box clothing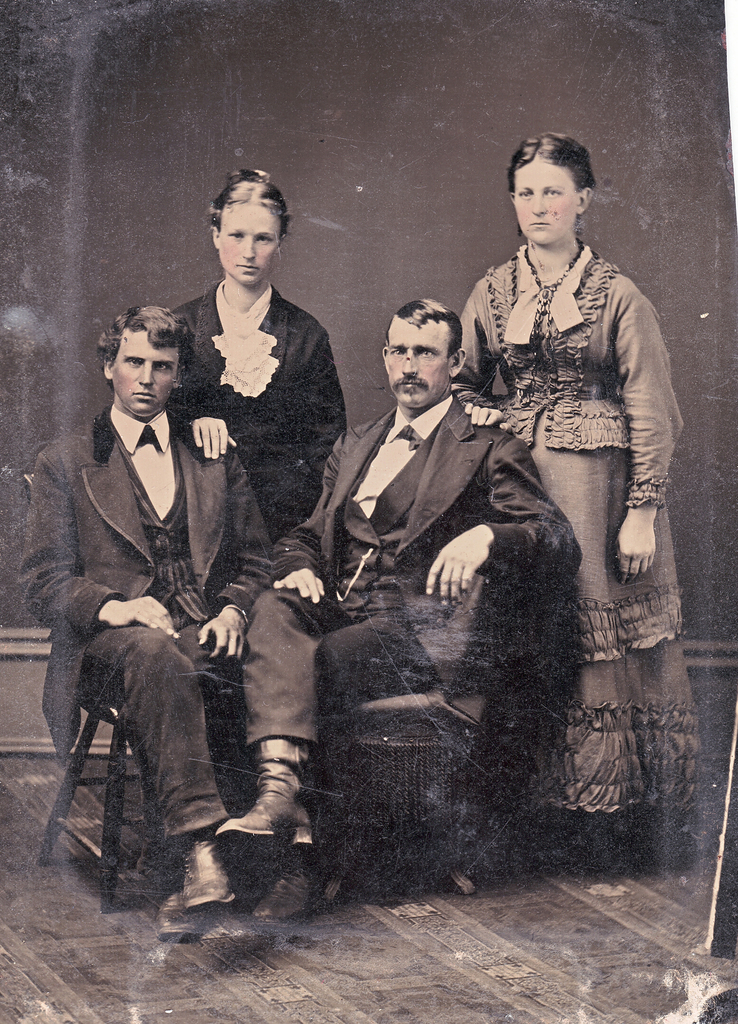
449 243 705 817
